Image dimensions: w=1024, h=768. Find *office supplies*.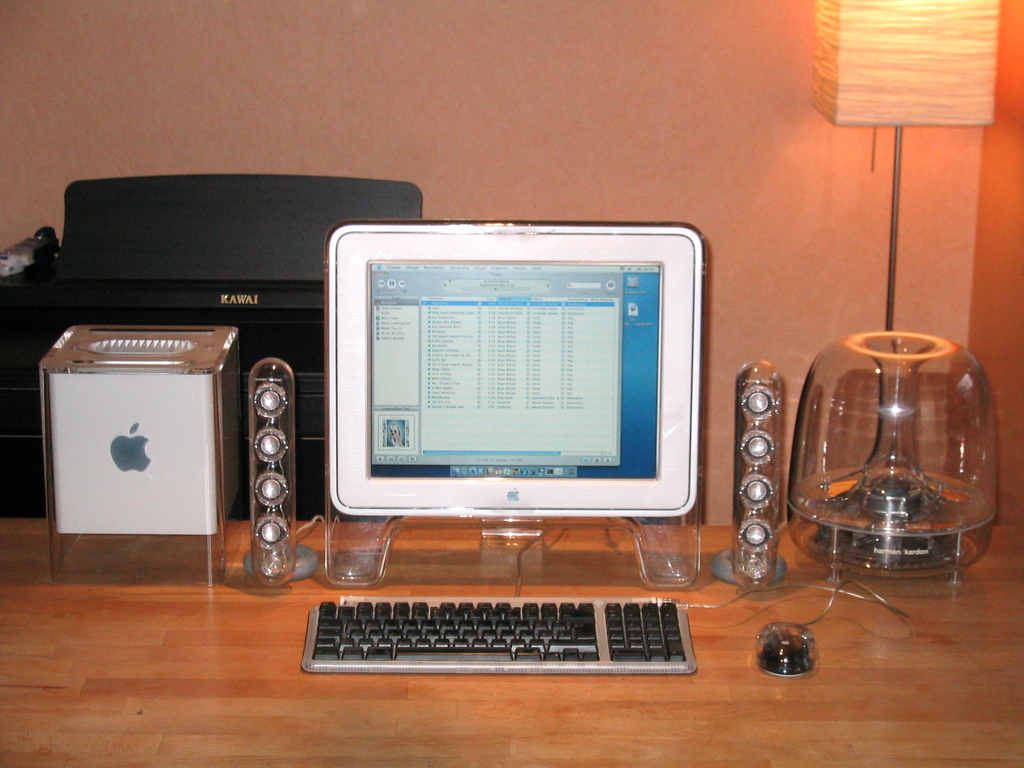
crop(815, 0, 1001, 327).
